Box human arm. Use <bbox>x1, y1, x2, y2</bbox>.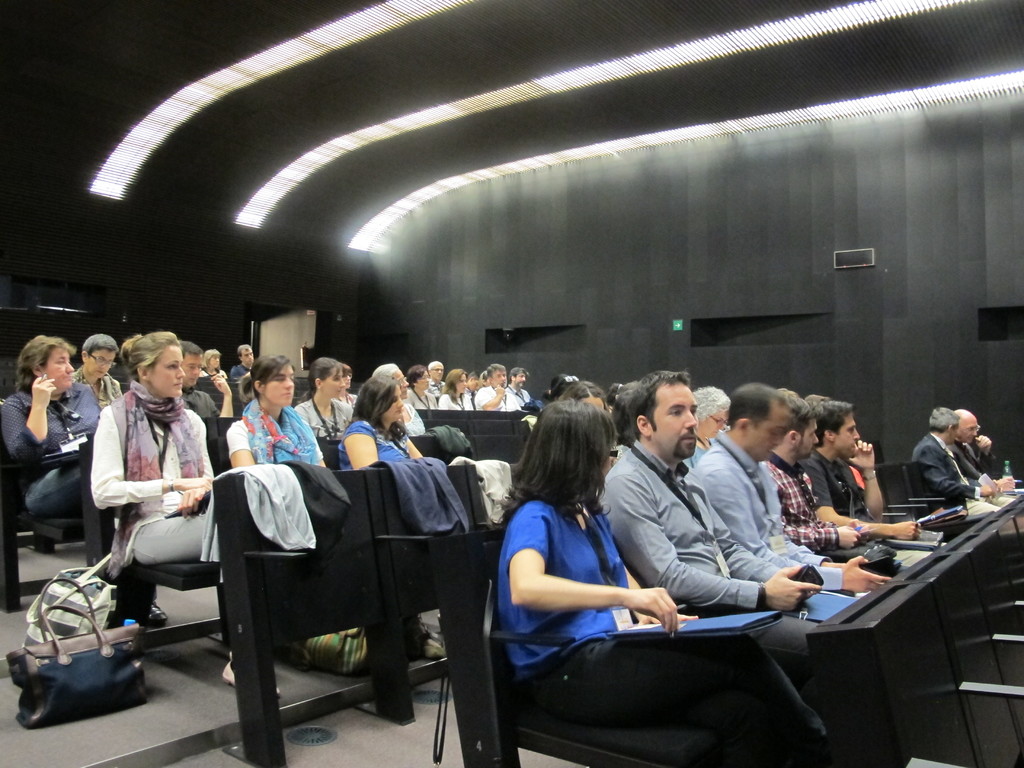
<bbox>615, 457, 829, 620</bbox>.
